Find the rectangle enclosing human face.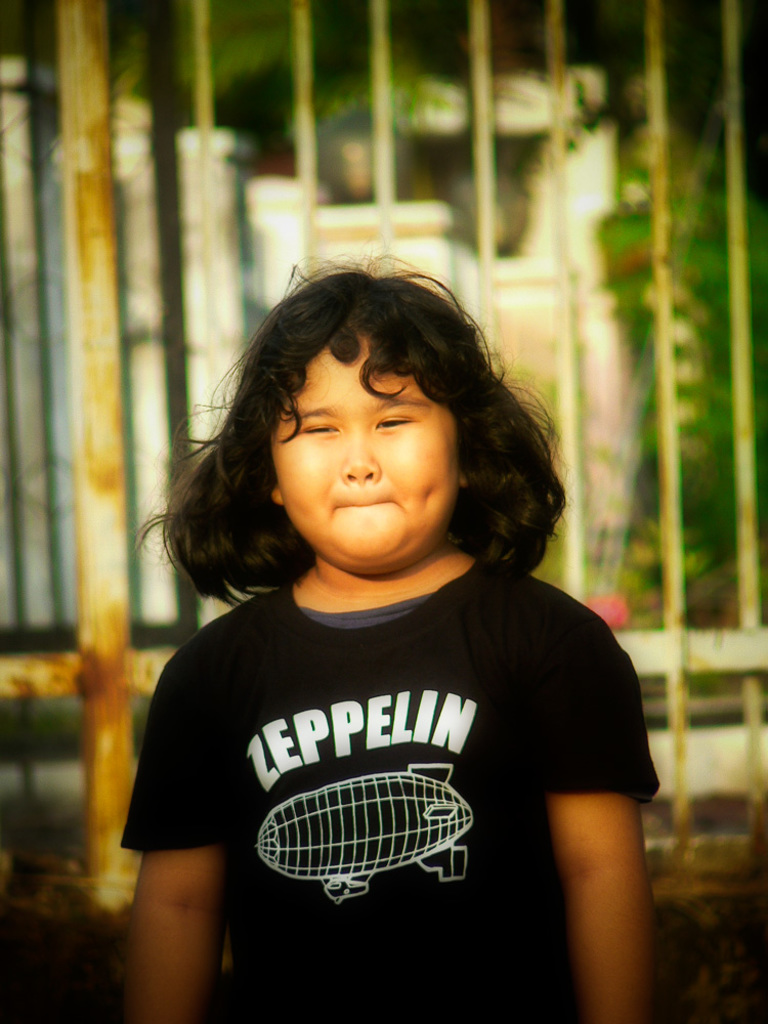
bbox=(276, 348, 456, 565).
